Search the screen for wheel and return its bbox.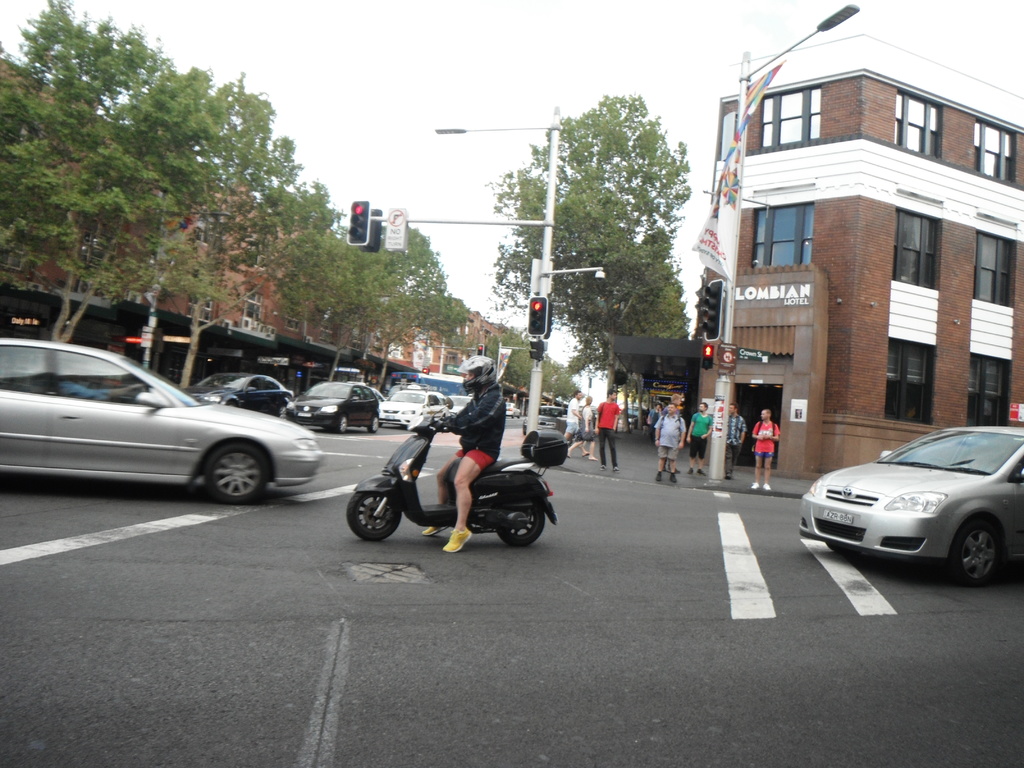
Found: 204, 445, 268, 506.
